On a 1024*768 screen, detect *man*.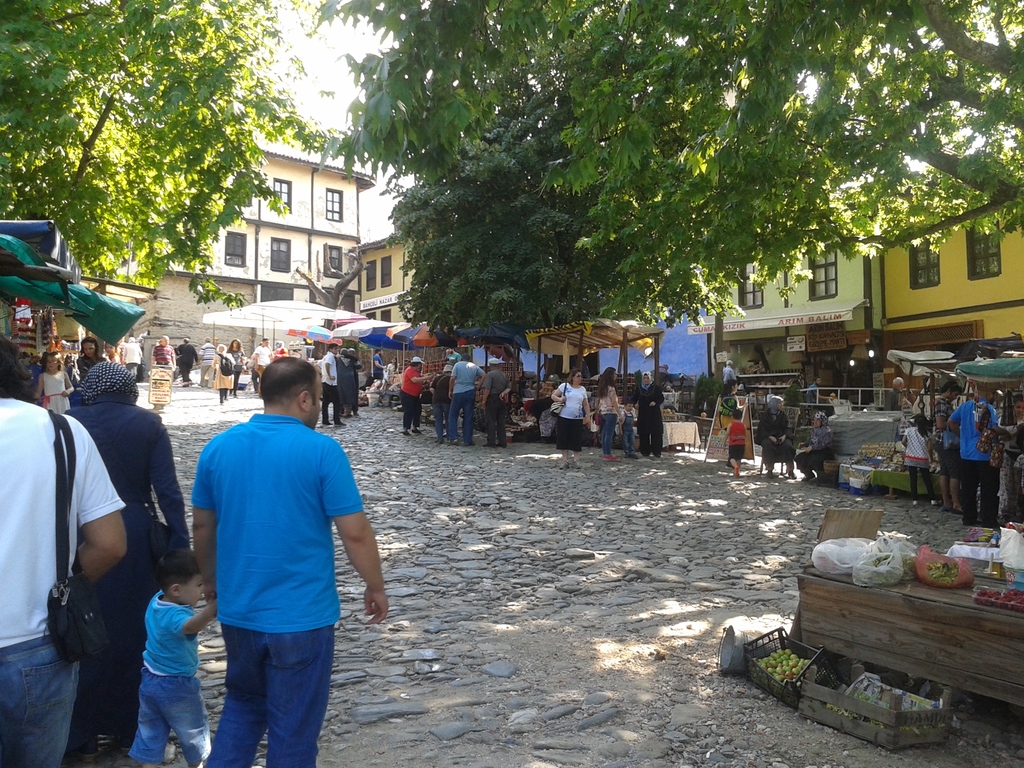
255, 337, 270, 379.
